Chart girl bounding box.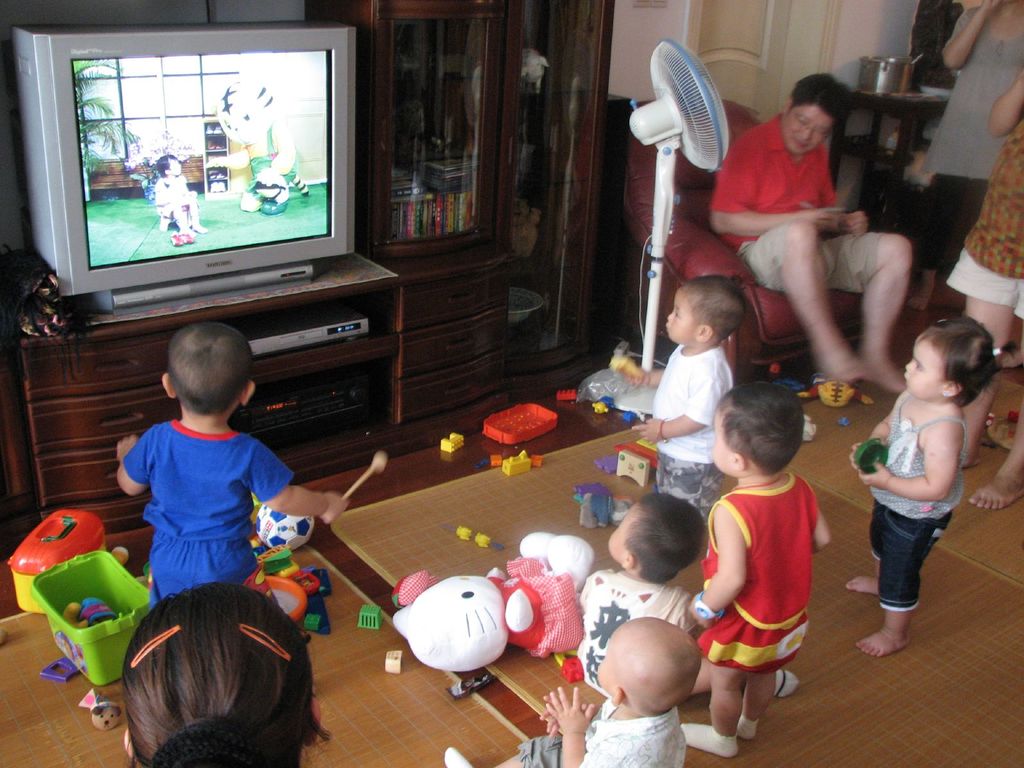
Charted: (x1=153, y1=155, x2=209, y2=237).
